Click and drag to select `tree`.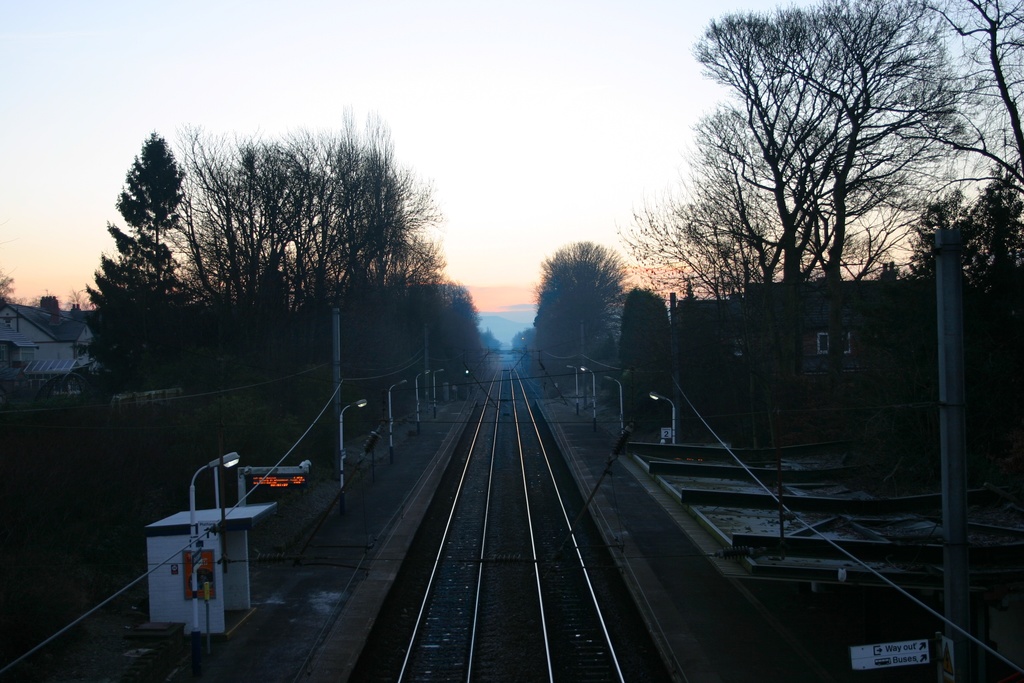
Selection: bbox(683, 20, 956, 299).
